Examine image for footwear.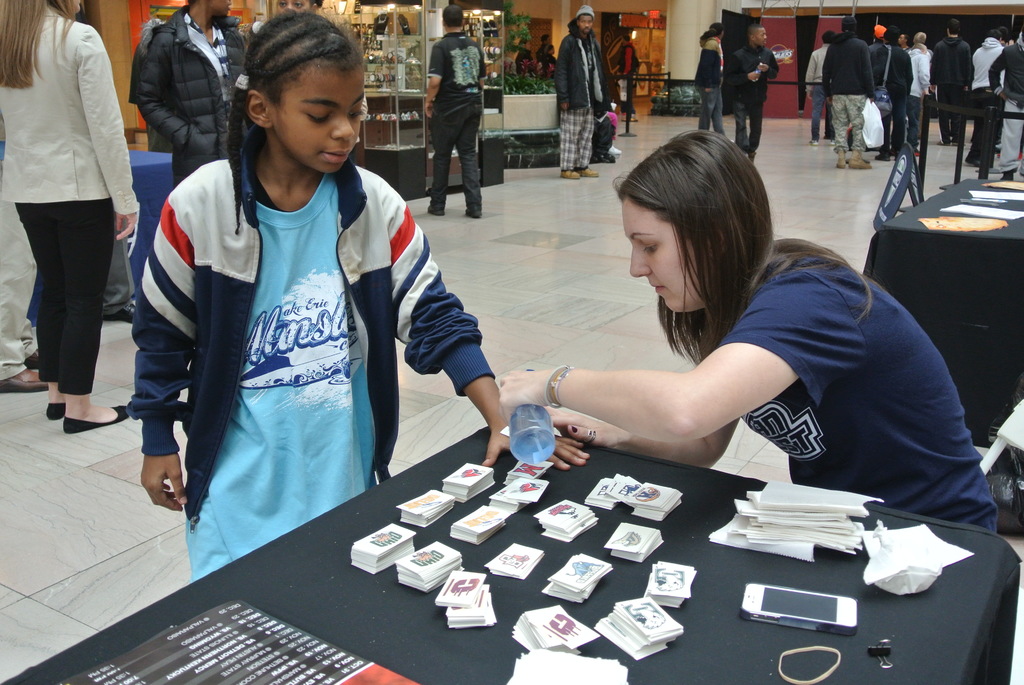
Examination result: select_region(42, 391, 67, 424).
